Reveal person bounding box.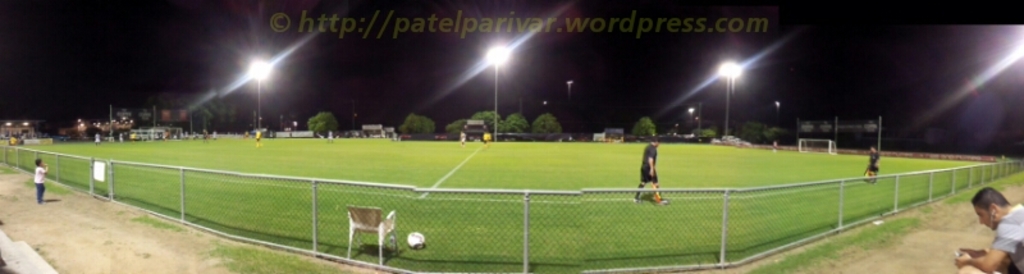
Revealed: bbox(954, 186, 1023, 273).
